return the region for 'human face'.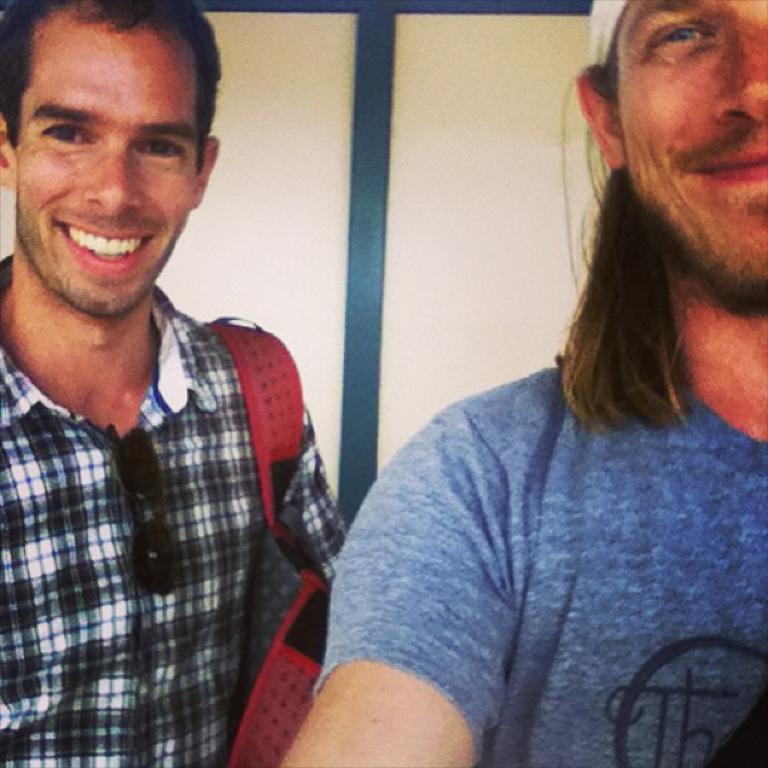
<region>617, 0, 767, 275</region>.
